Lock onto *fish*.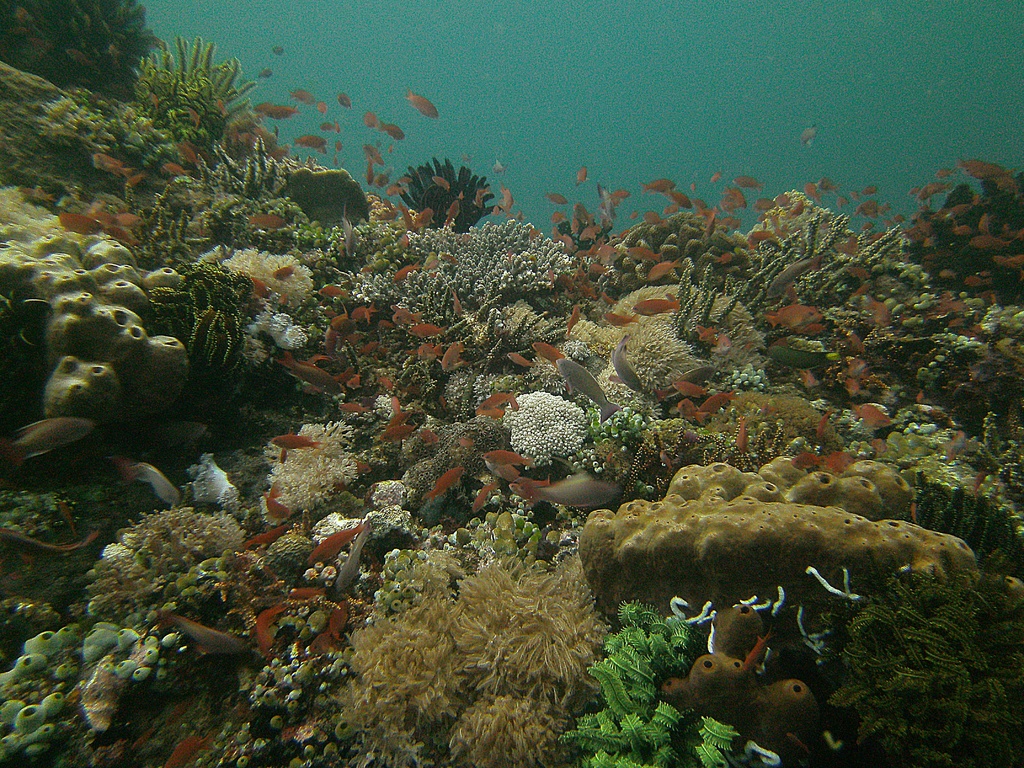
Locked: [396, 177, 416, 183].
